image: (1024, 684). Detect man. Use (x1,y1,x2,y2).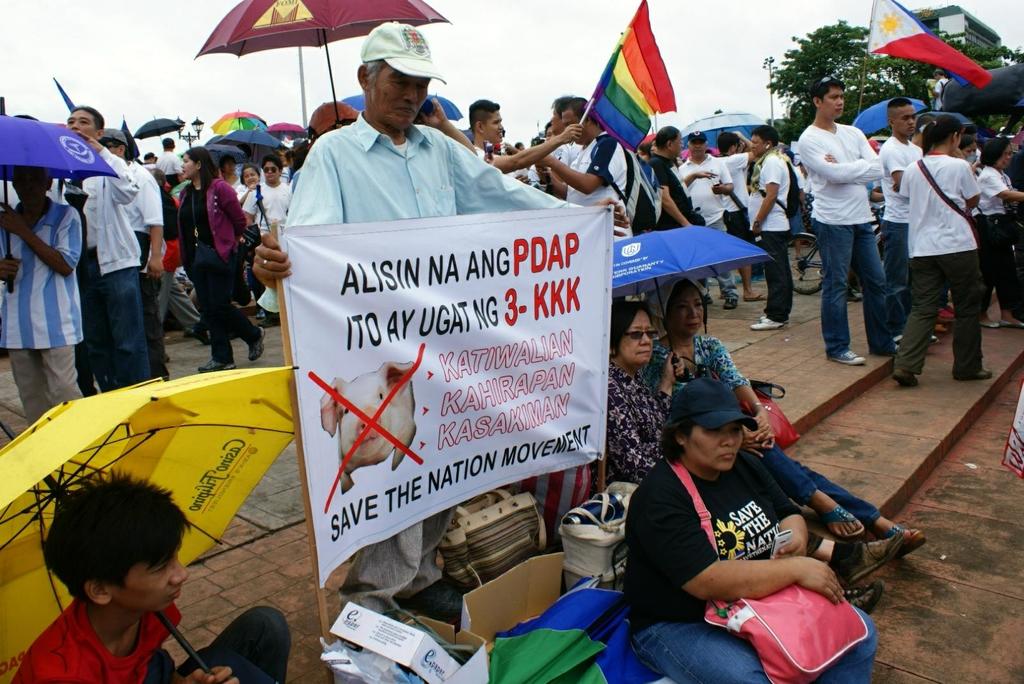
(881,95,925,331).
